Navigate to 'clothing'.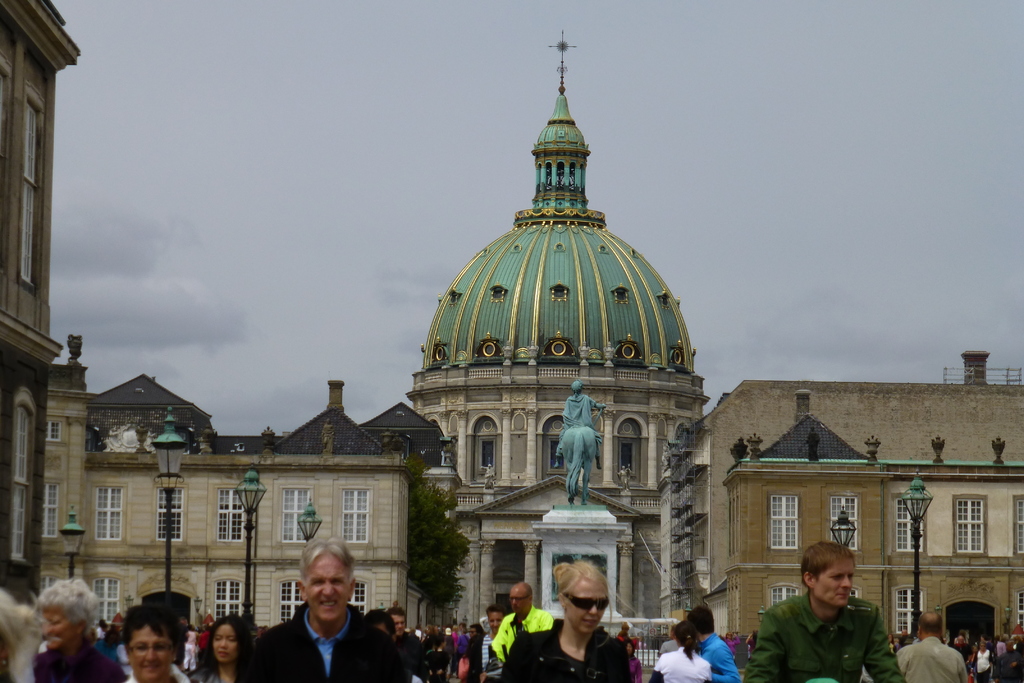
Navigation target: <box>196,664,228,680</box>.
